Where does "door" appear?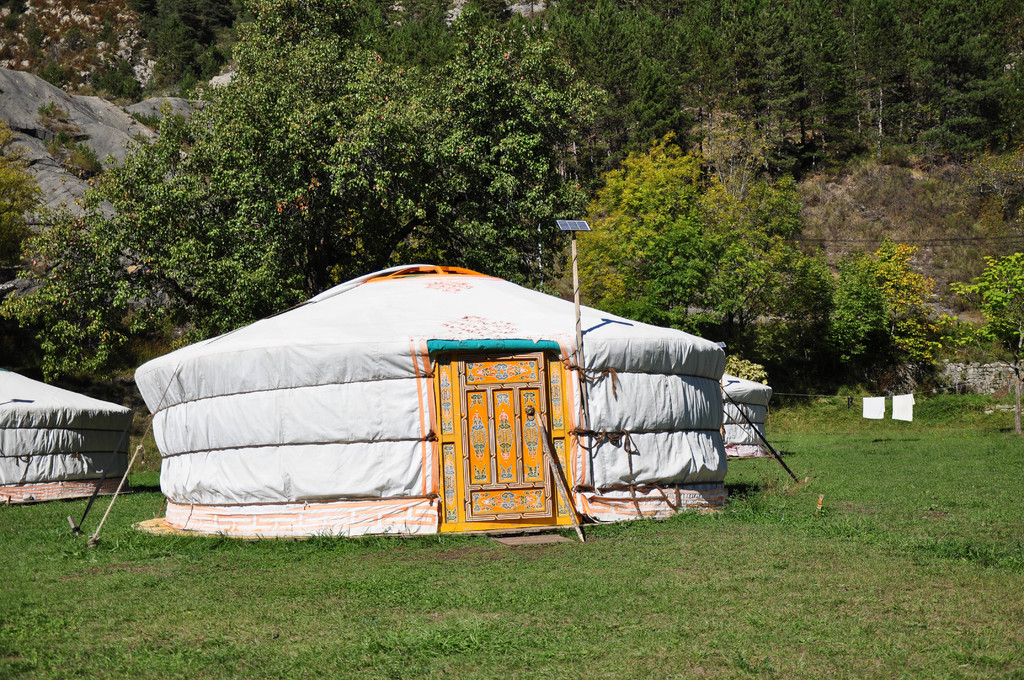
Appears at {"left": 429, "top": 325, "right": 549, "bottom": 538}.
